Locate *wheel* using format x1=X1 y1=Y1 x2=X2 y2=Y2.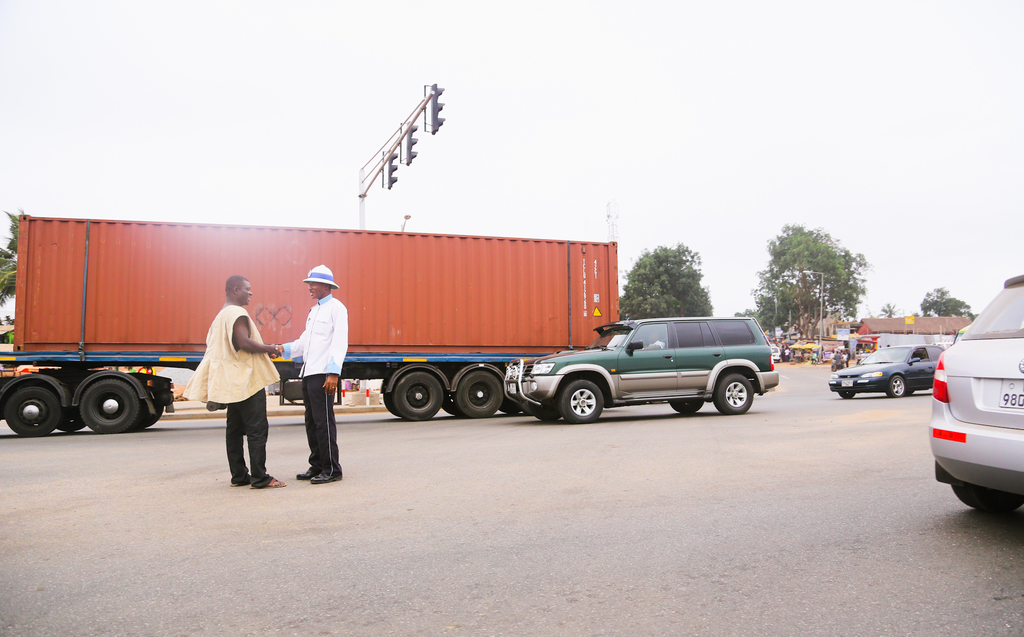
x1=385 y1=383 x2=406 y2=420.
